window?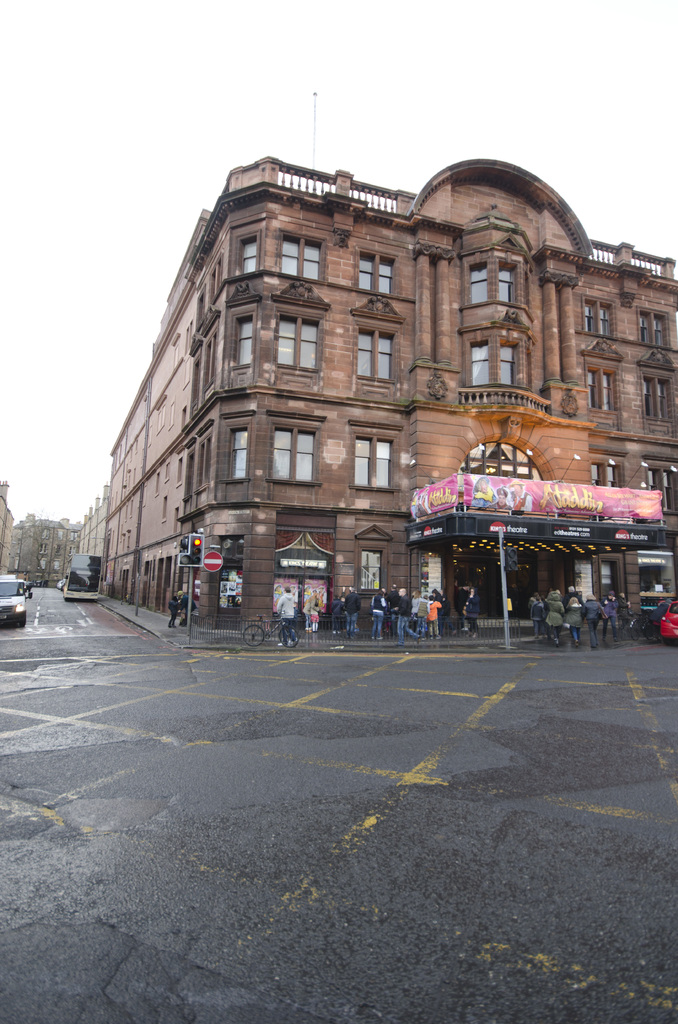
bbox=(589, 369, 612, 414)
